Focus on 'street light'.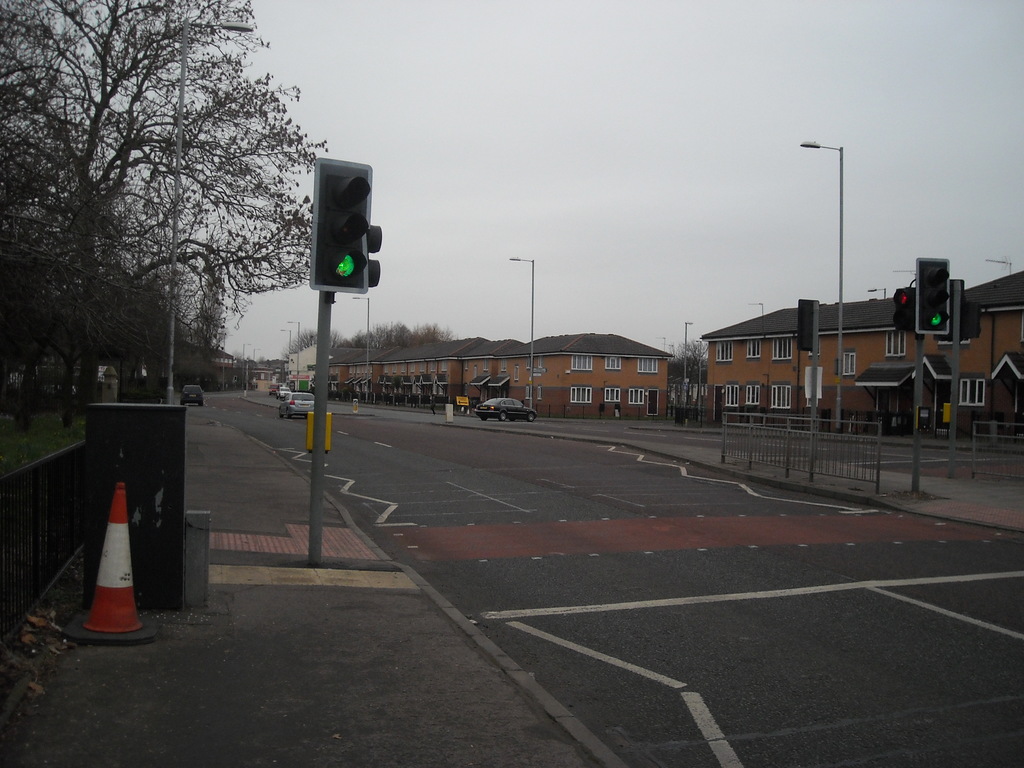
Focused at <box>287,318,303,388</box>.
